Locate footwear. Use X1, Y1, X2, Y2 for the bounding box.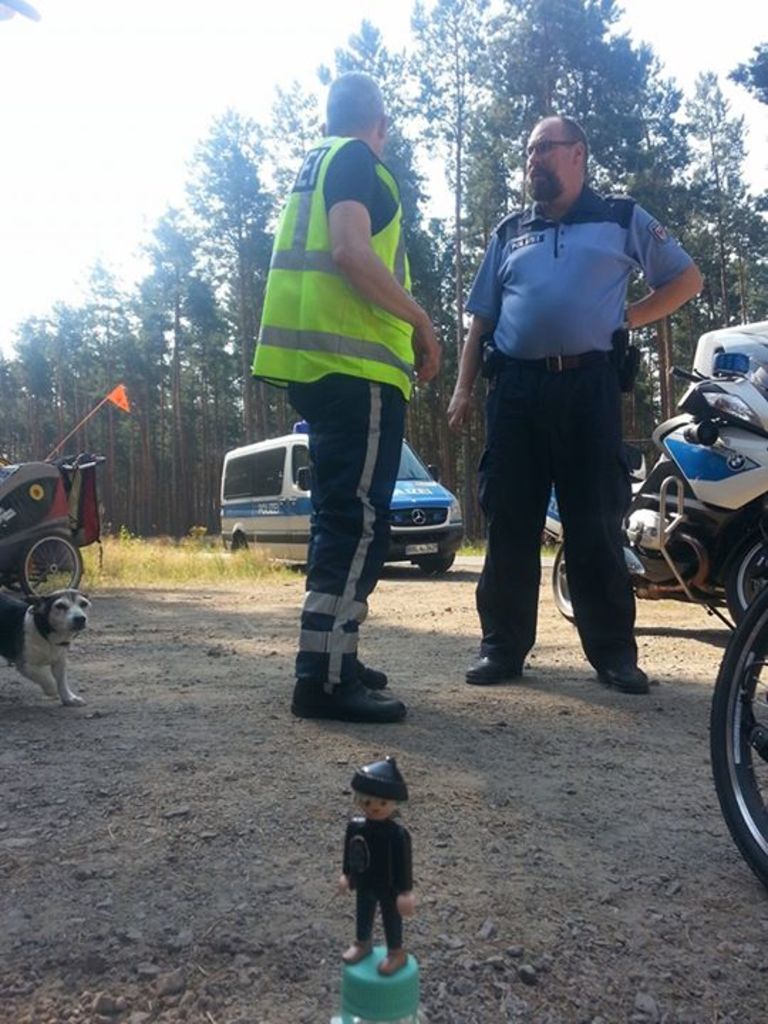
311, 656, 407, 722.
